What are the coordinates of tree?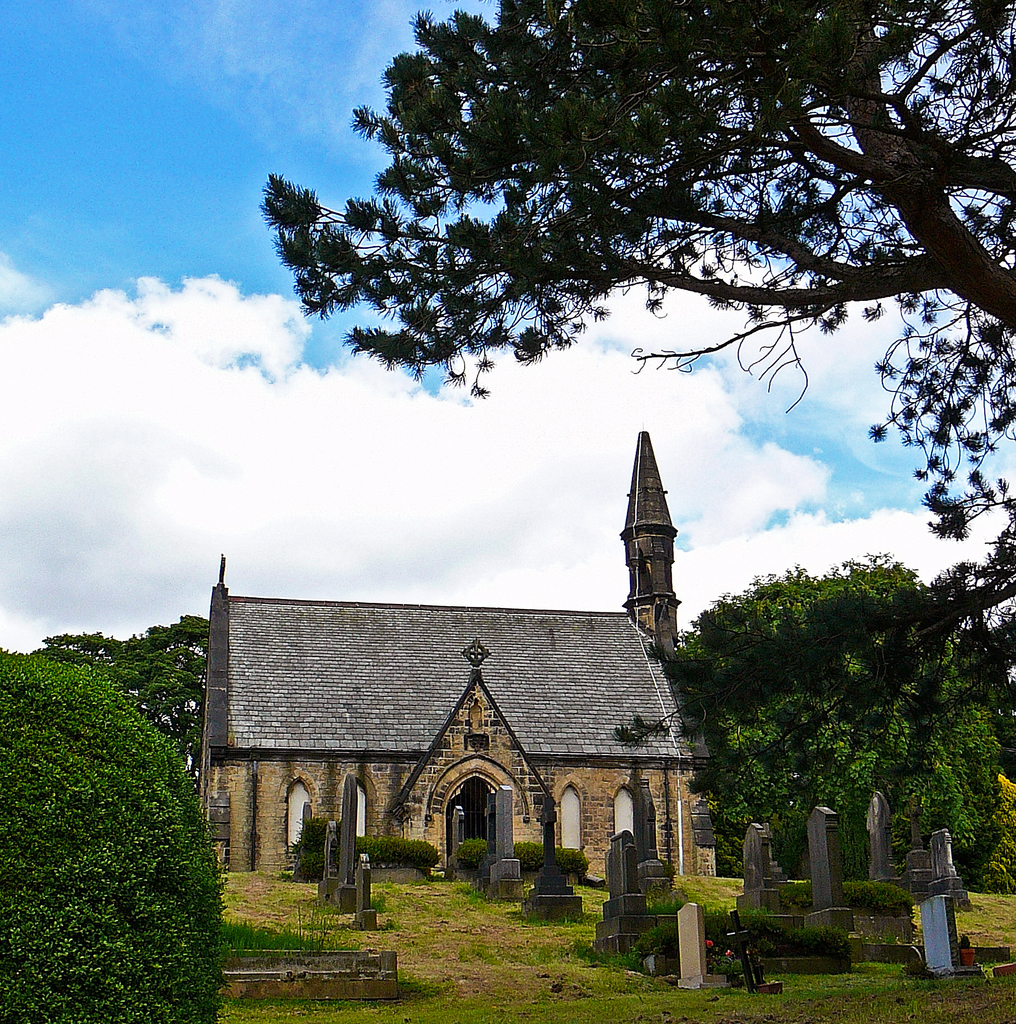
(x1=257, y1=0, x2=1015, y2=603).
